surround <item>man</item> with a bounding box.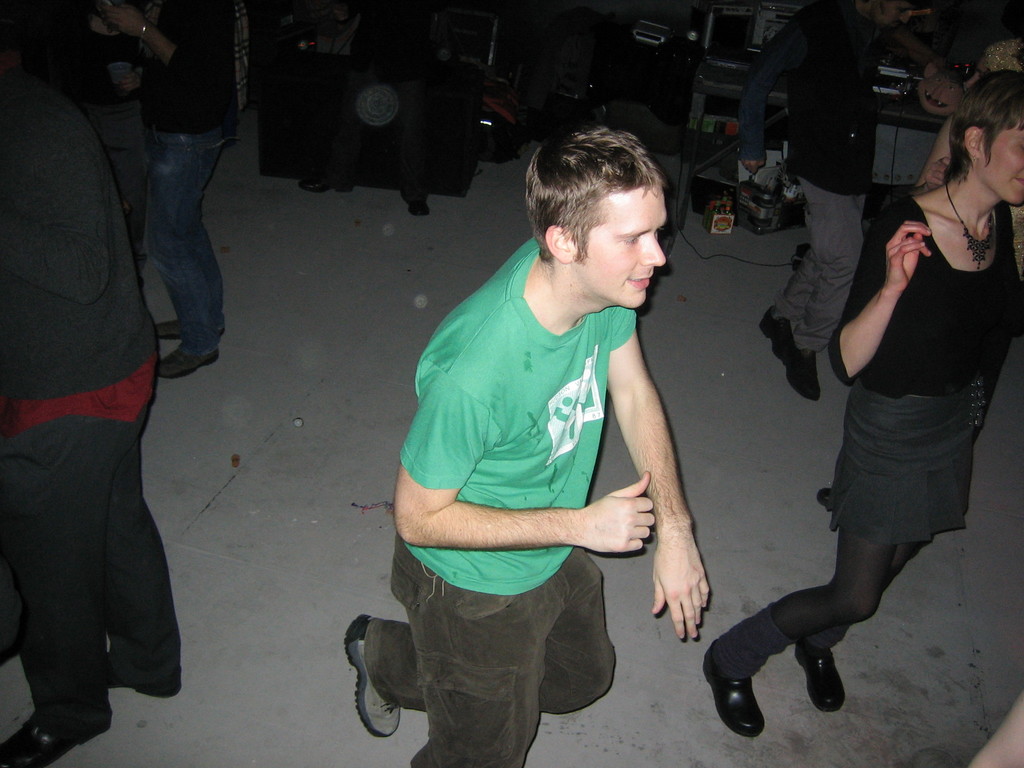
region(1, 0, 182, 767).
